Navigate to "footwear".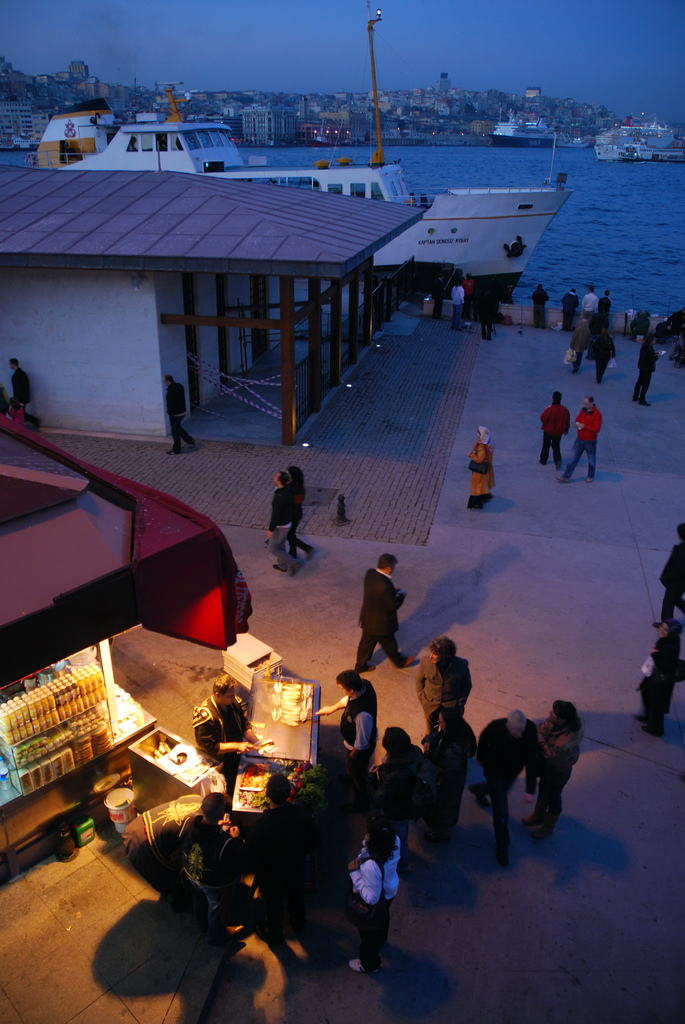
Navigation target: {"left": 271, "top": 566, "right": 288, "bottom": 573}.
